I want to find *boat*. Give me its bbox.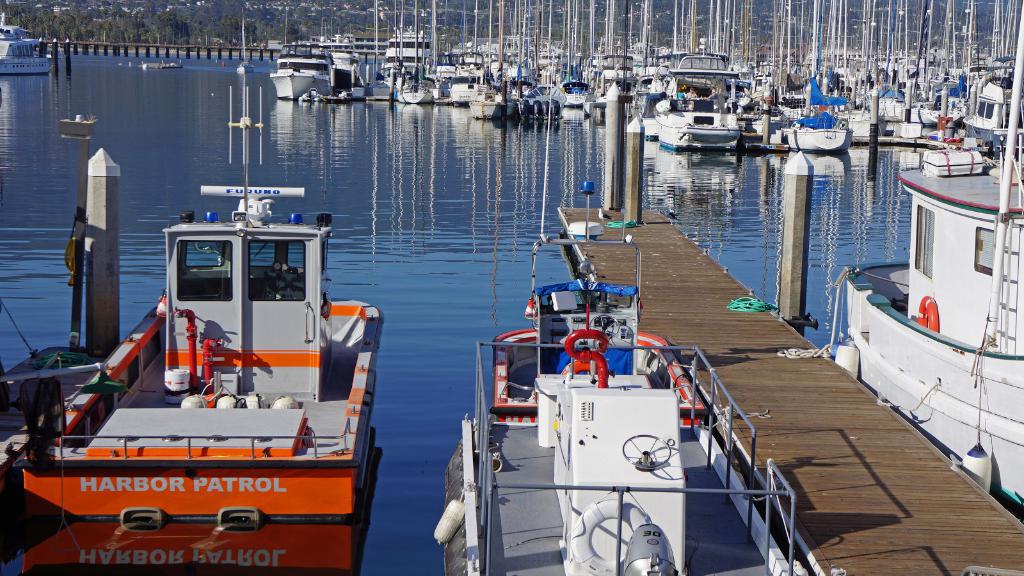
box=[271, 44, 332, 100].
